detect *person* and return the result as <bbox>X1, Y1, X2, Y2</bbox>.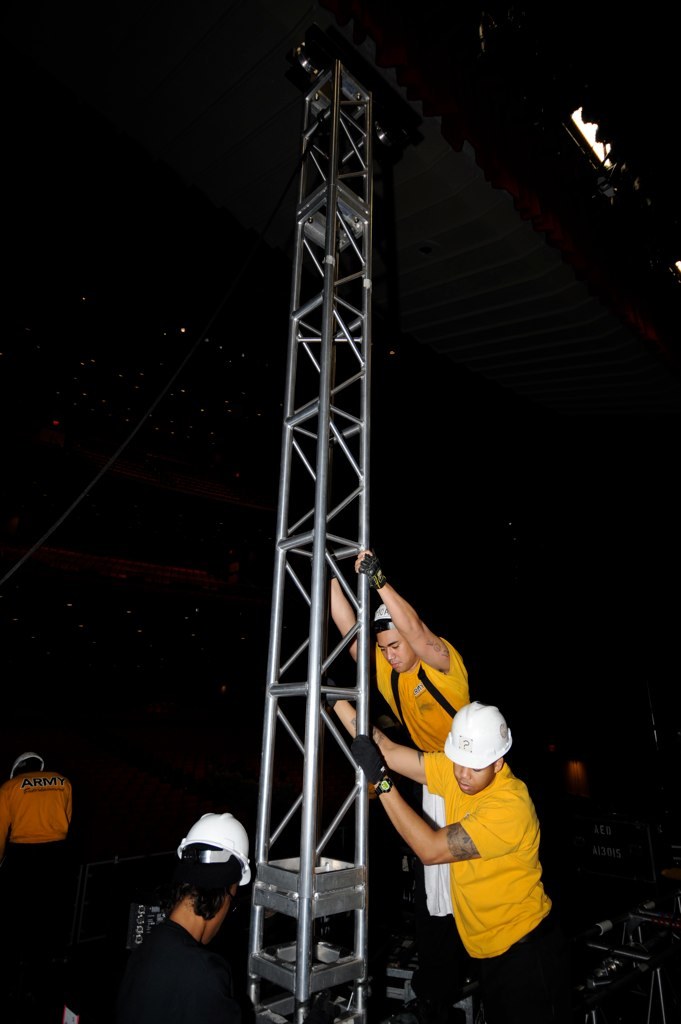
<bbox>327, 559, 466, 751</bbox>.
